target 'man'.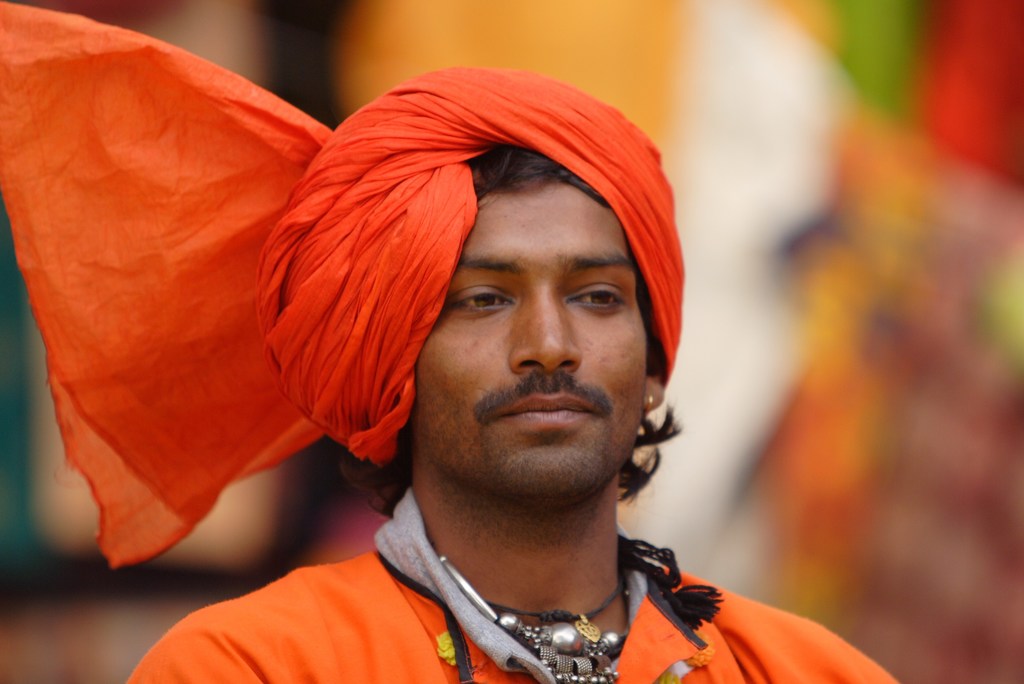
Target region: detection(0, 0, 906, 683).
